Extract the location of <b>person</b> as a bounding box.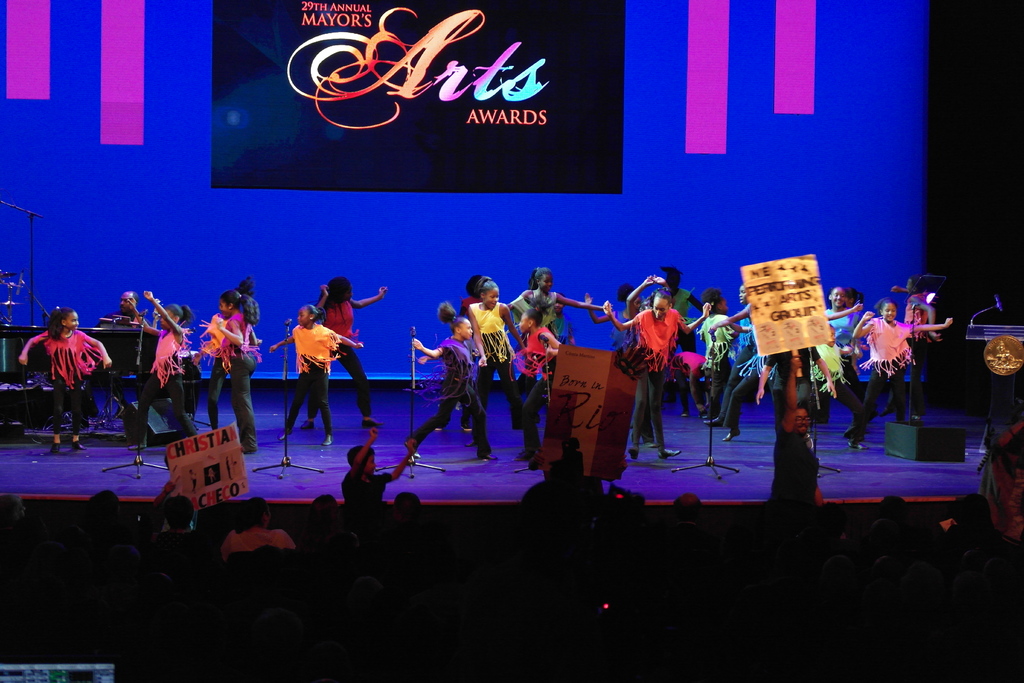
l=667, t=349, r=710, b=421.
